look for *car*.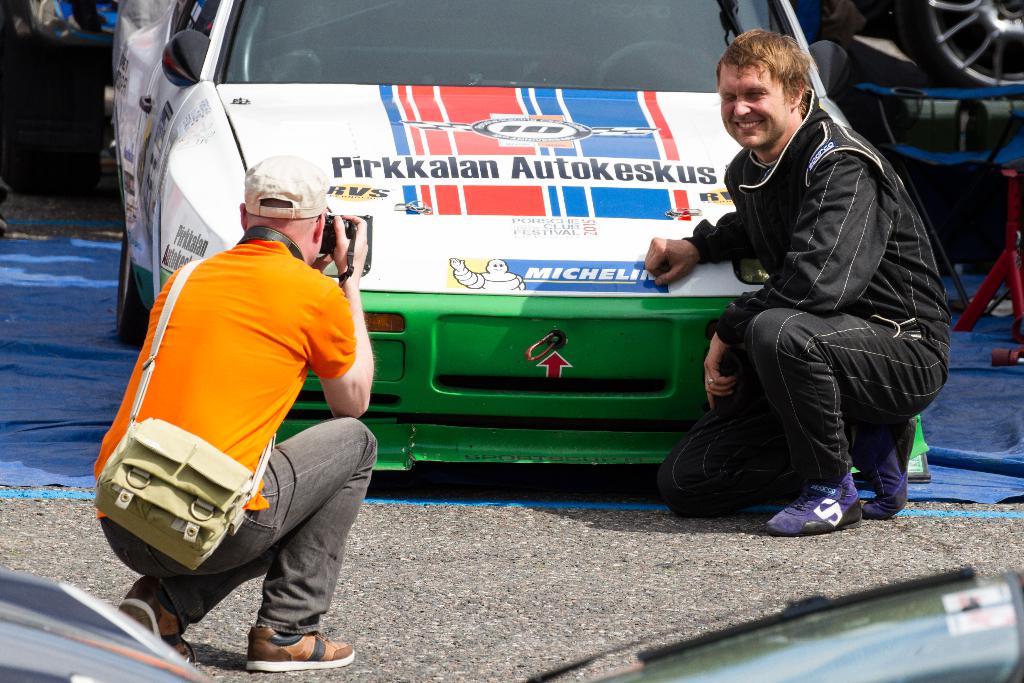
Found: bbox=[116, 0, 868, 473].
